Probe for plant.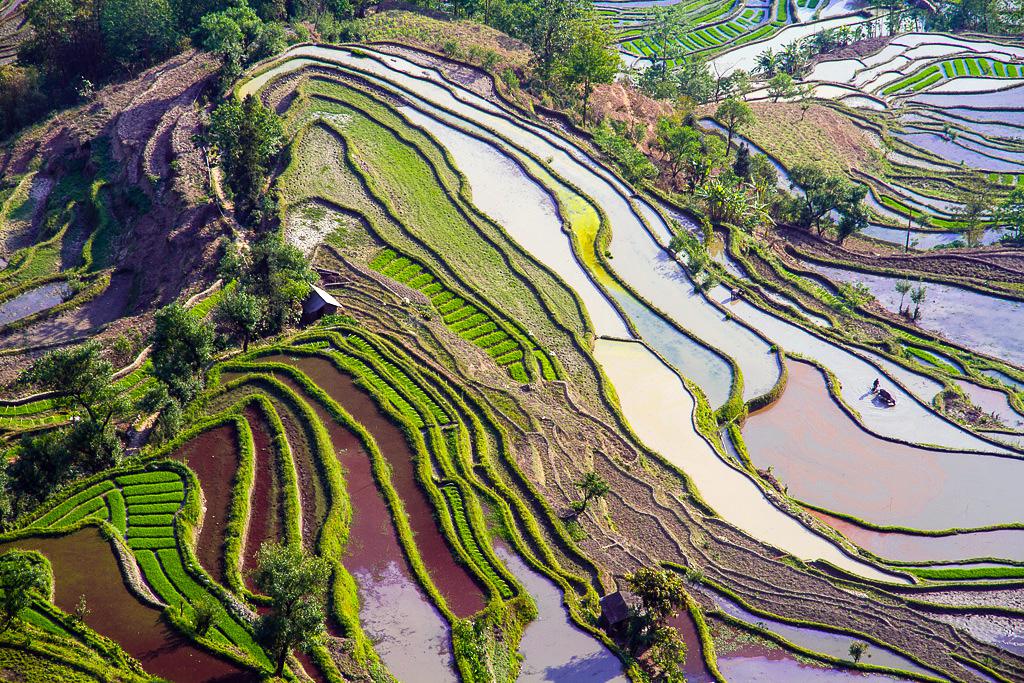
Probe result: select_region(955, 57, 963, 80).
